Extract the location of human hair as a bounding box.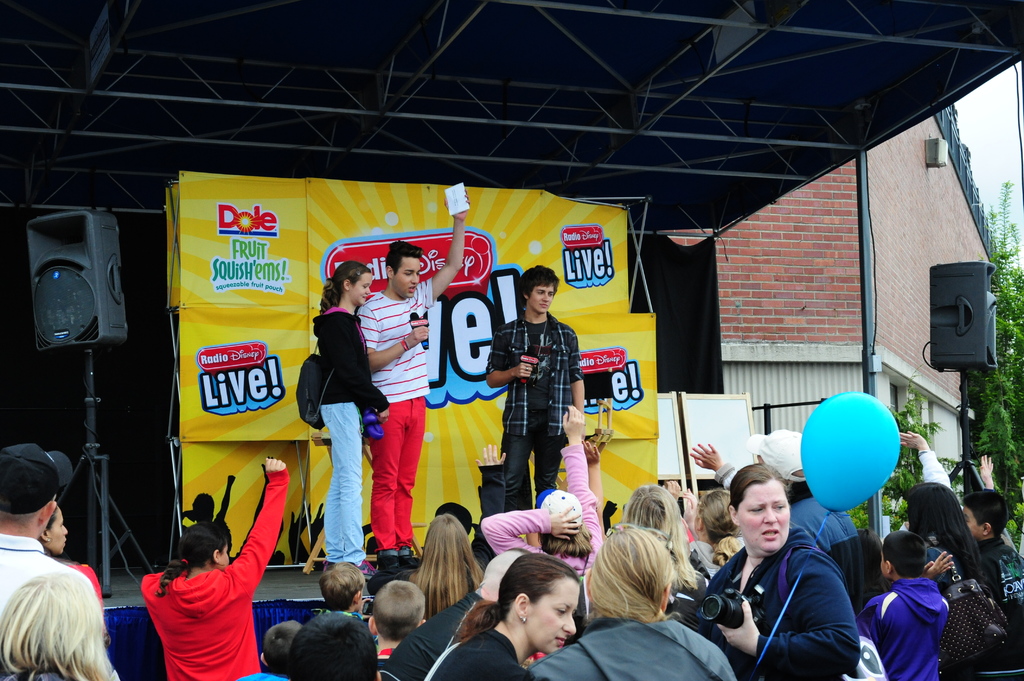
902, 478, 985, 583.
